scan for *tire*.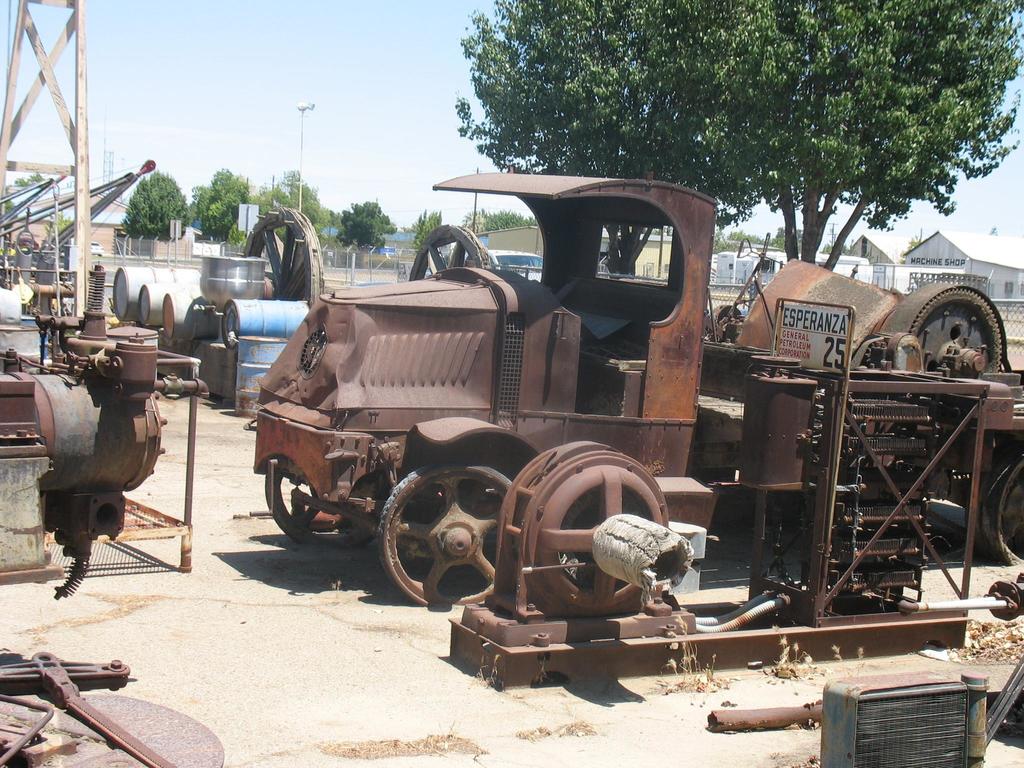
Scan result: detection(984, 458, 1023, 568).
